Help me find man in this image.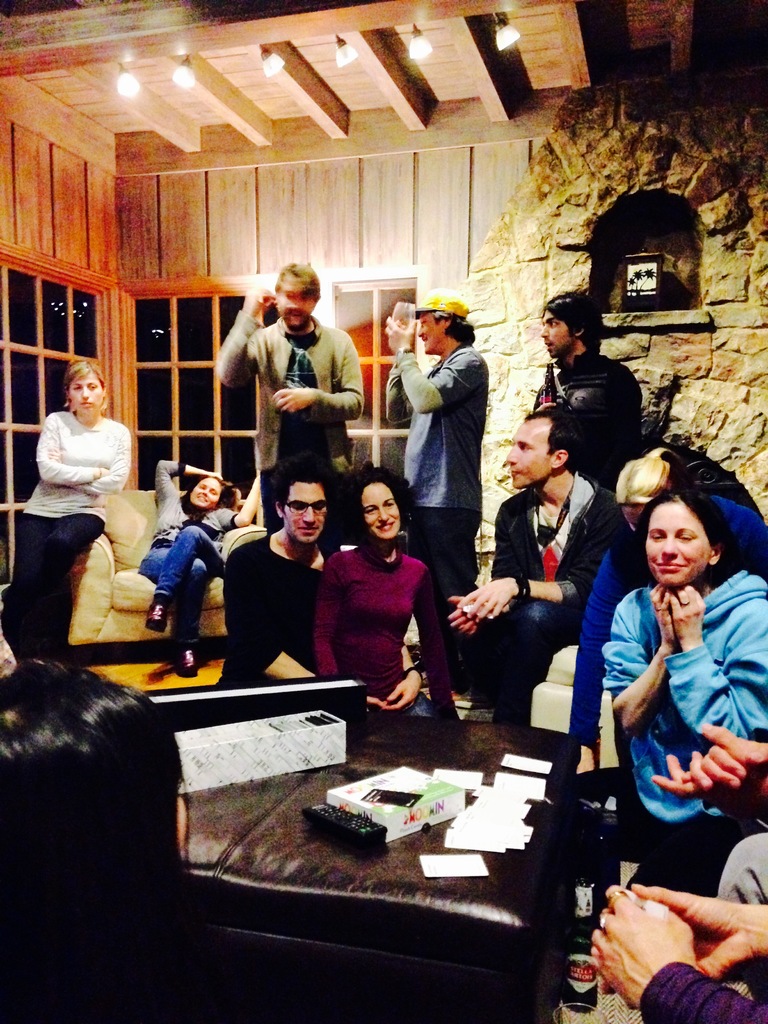
Found it: 225:268:378:491.
